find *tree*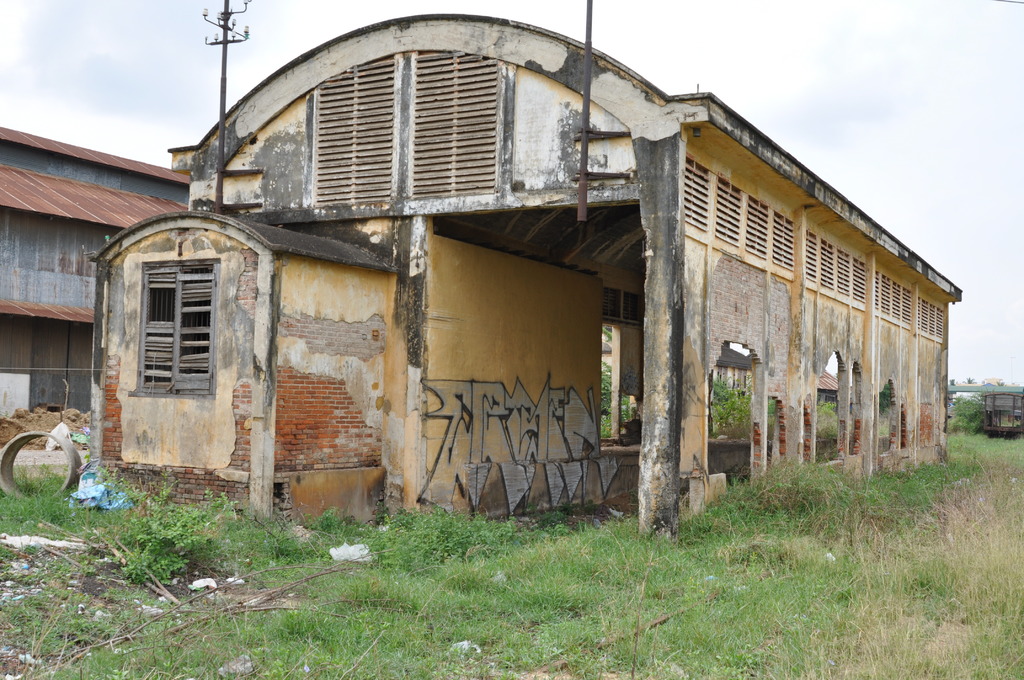
{"left": 713, "top": 376, "right": 756, "bottom": 432}
